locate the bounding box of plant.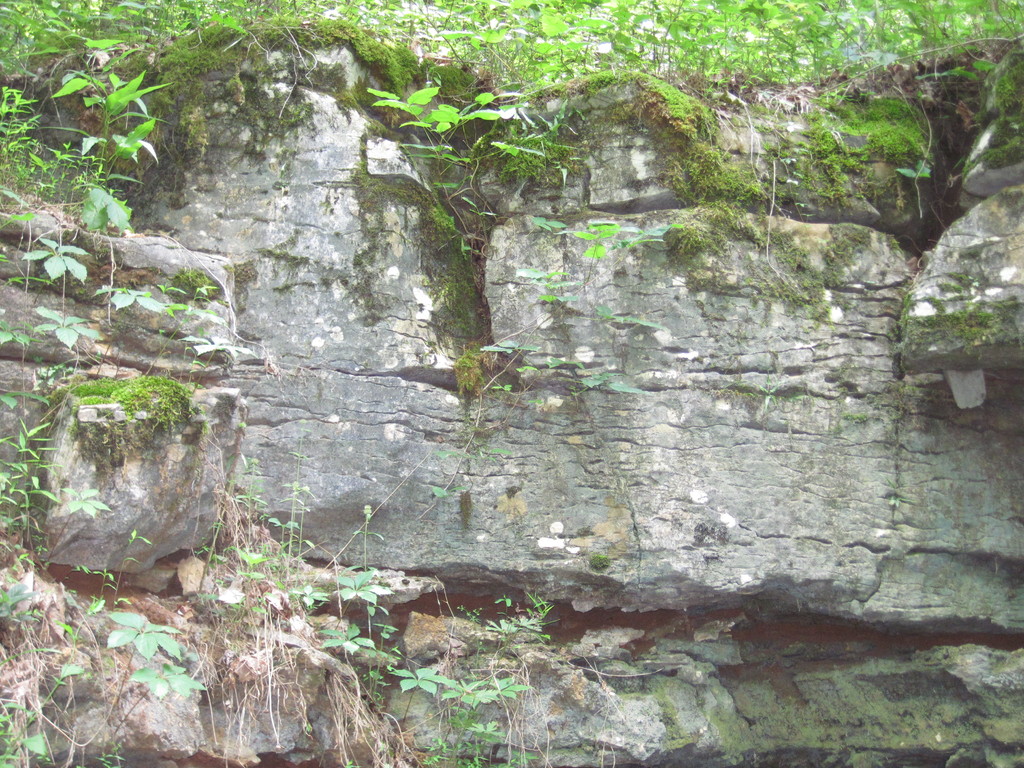
Bounding box: pyautogui.locateOnScreen(24, 224, 106, 302).
